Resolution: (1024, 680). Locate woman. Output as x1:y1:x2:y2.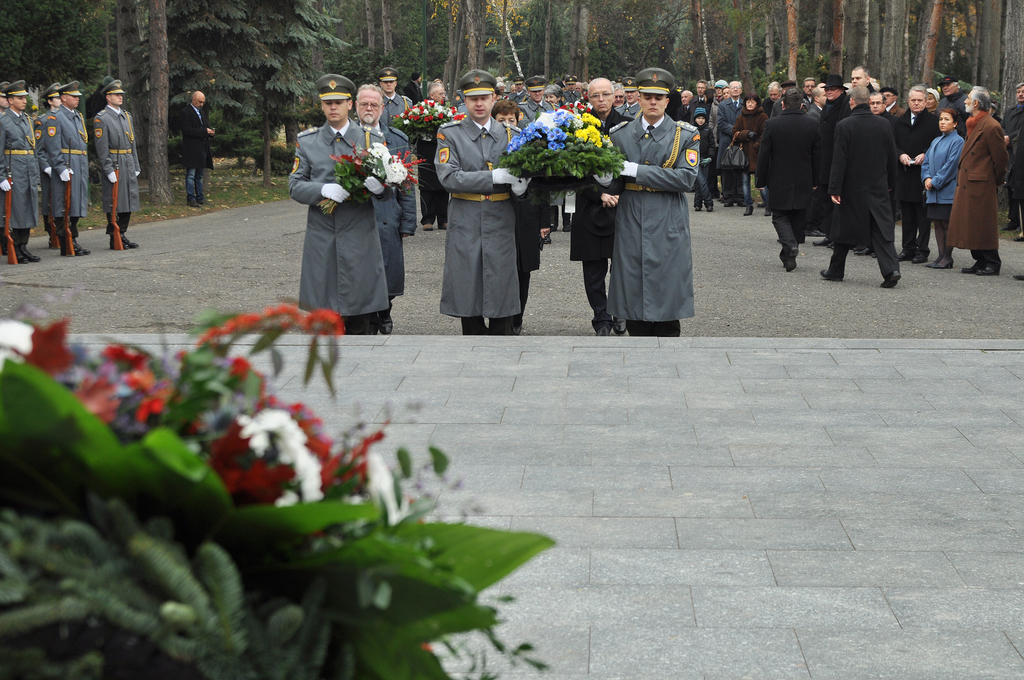
925:87:942:115.
